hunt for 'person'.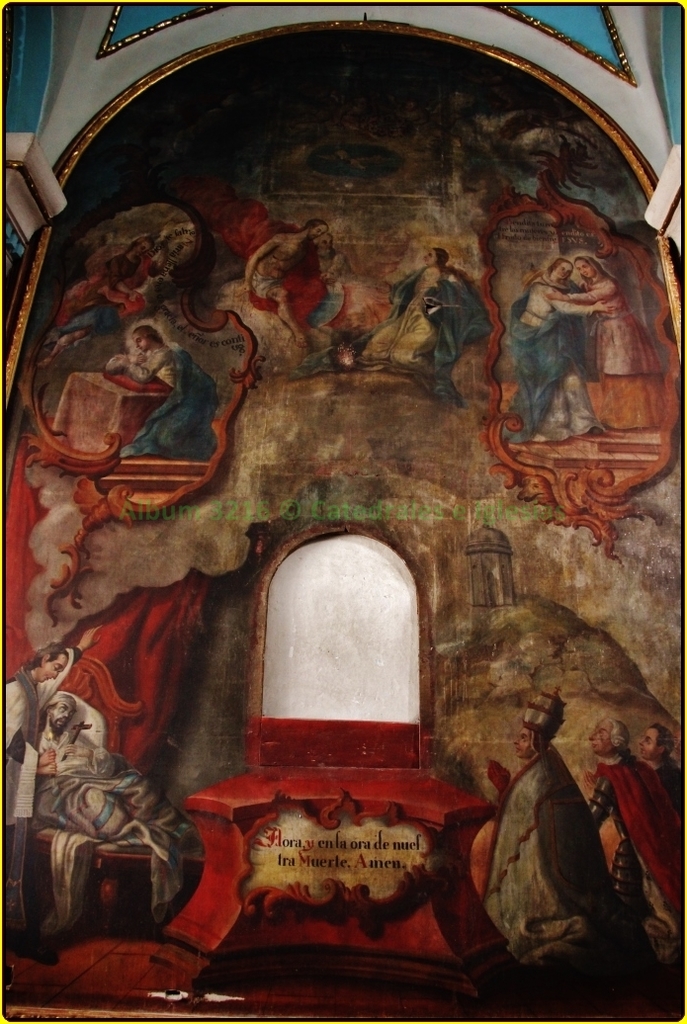
Hunted down at crop(503, 251, 608, 447).
